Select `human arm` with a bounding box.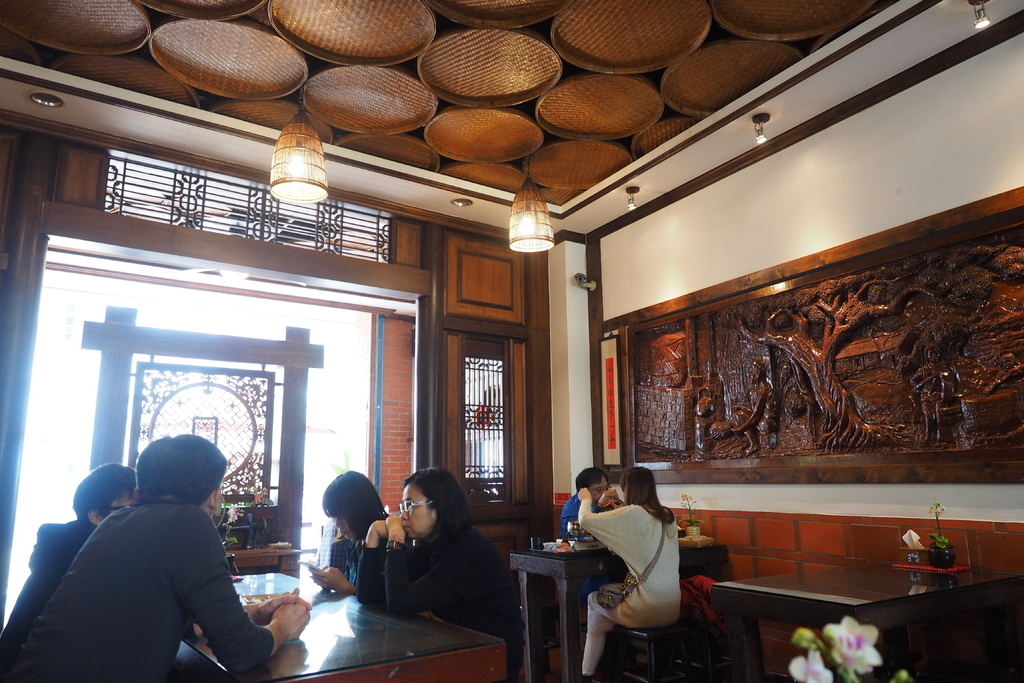
379 514 499 617.
